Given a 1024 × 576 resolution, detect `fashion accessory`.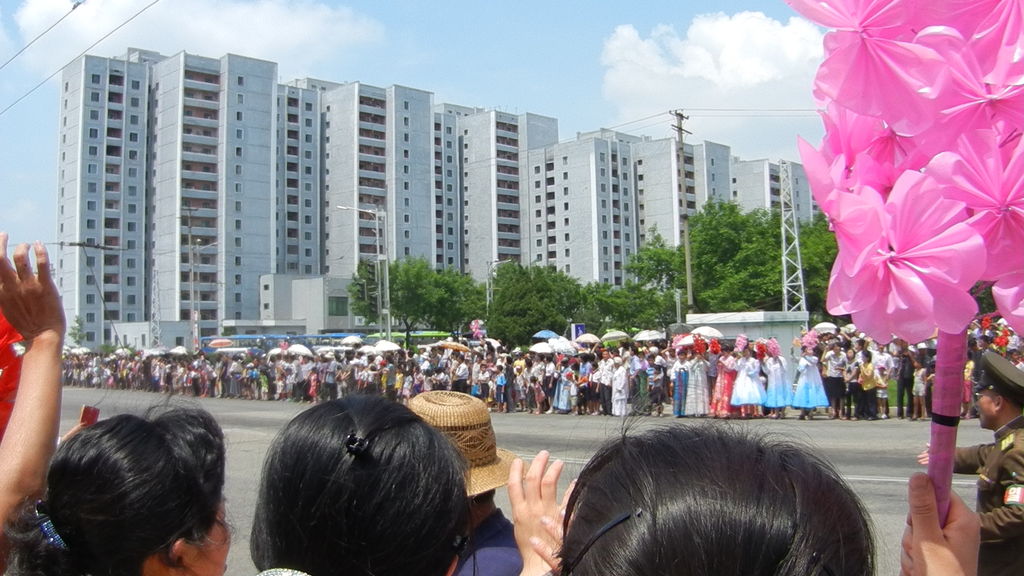
crop(341, 429, 373, 459).
